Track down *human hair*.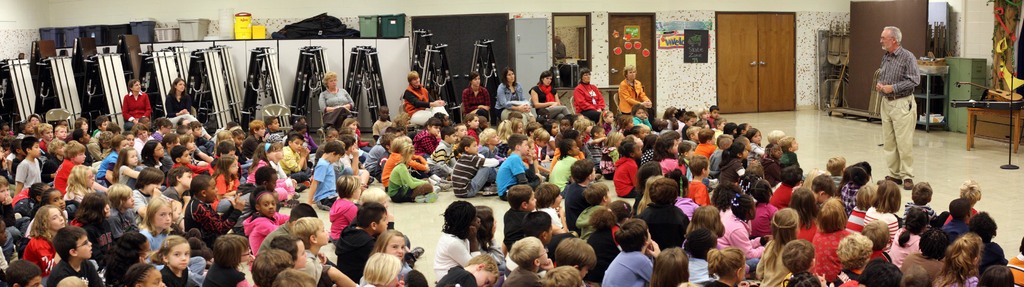
Tracked to bbox=[775, 242, 816, 272].
